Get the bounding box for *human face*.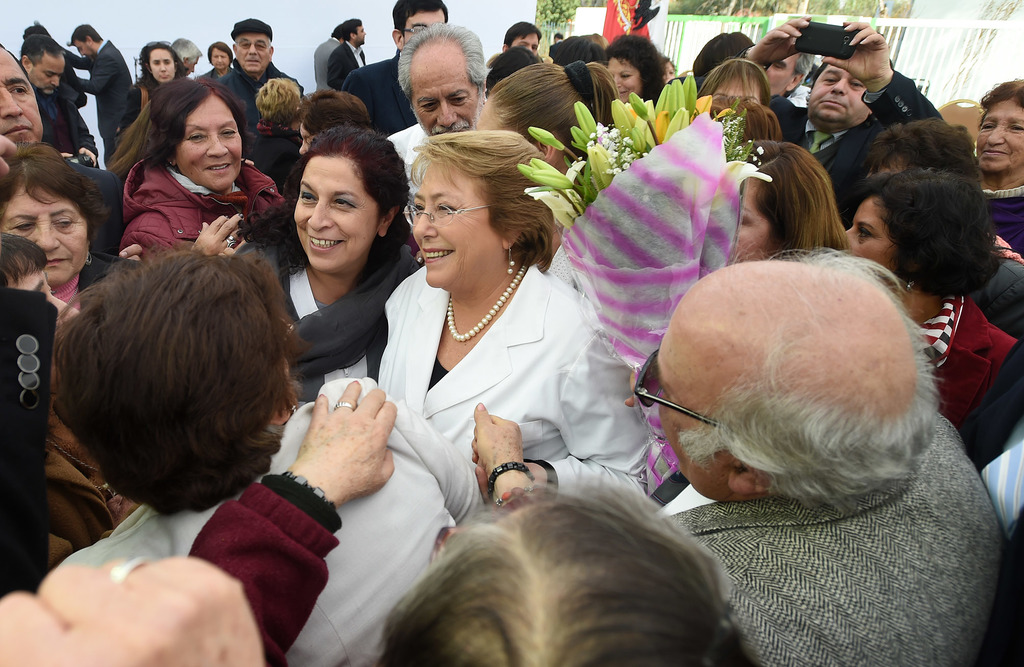
select_region(714, 78, 762, 104).
